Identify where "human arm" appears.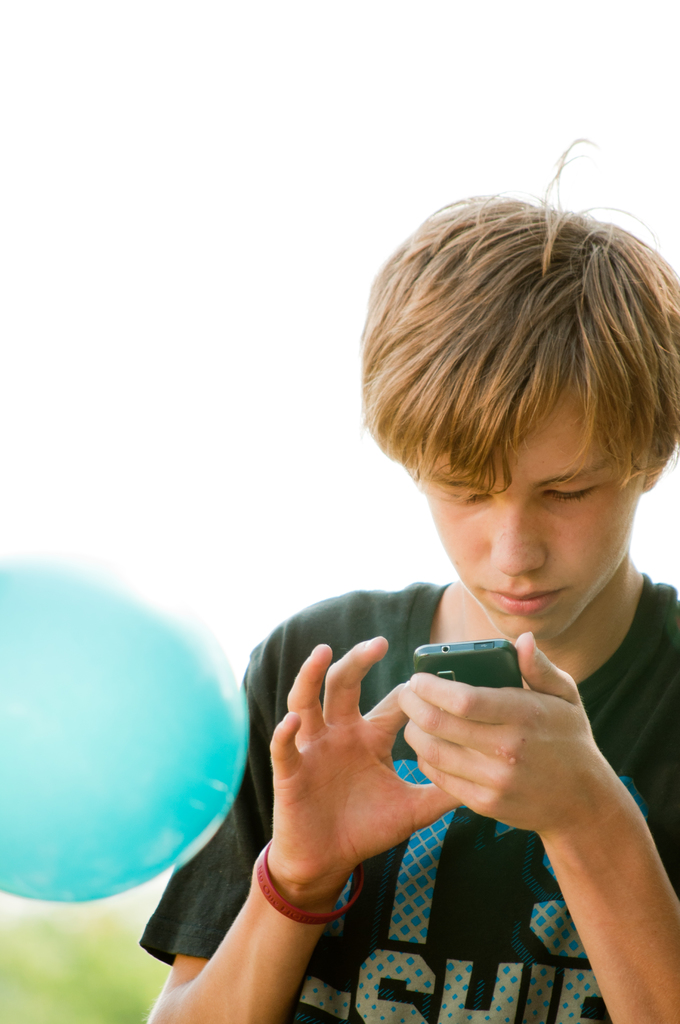
Appears at left=381, top=620, right=679, bottom=1019.
